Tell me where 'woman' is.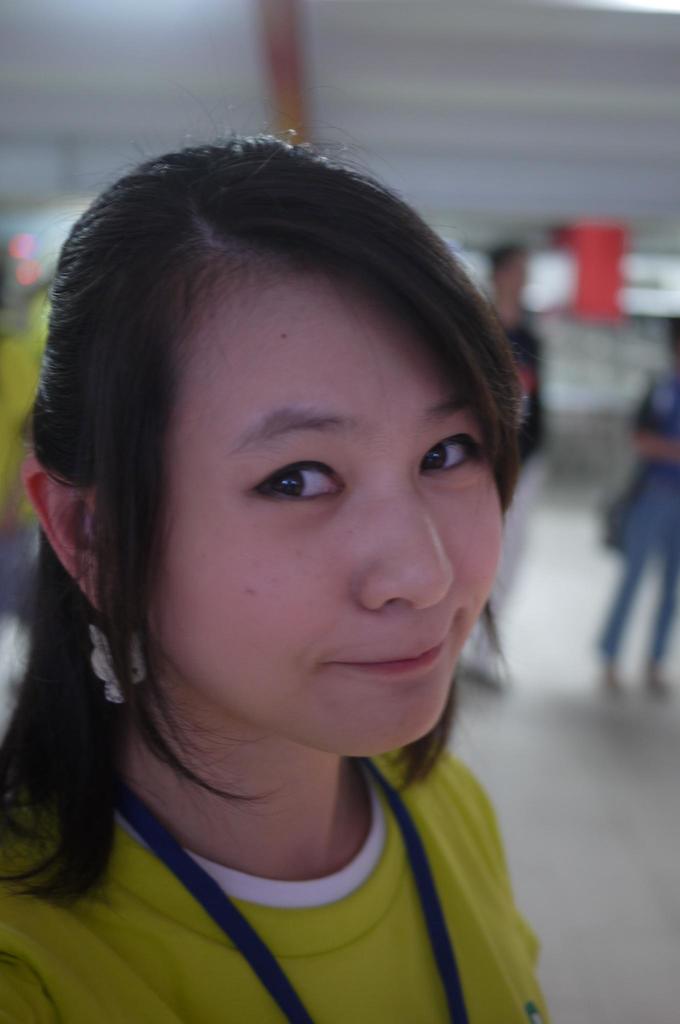
'woman' is at bbox=[0, 133, 618, 1005].
